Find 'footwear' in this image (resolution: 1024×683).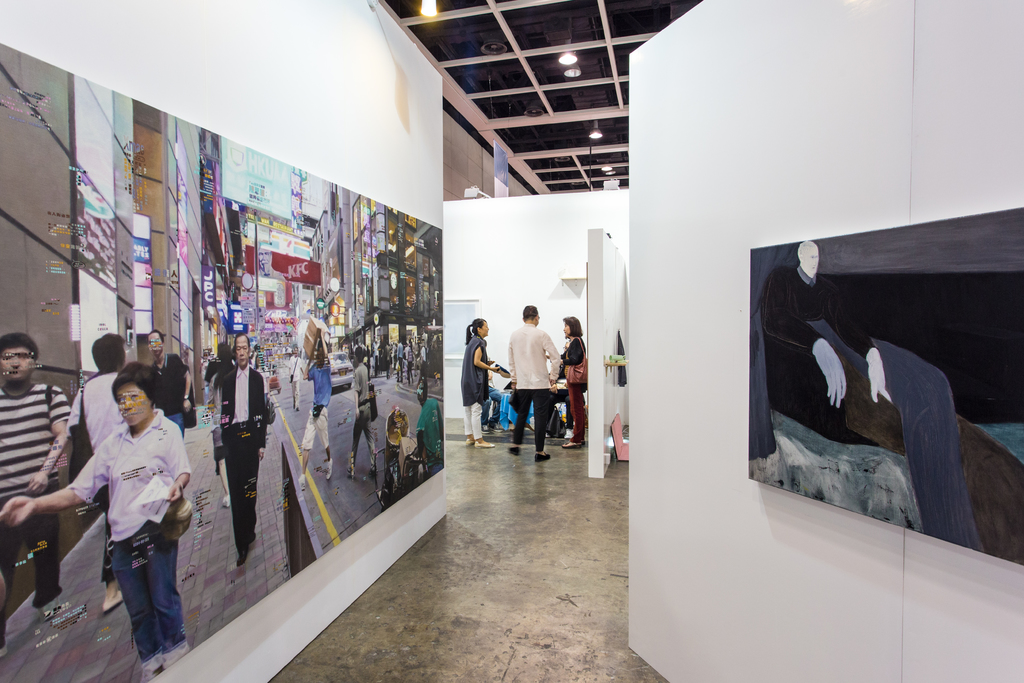
box(232, 552, 248, 566).
